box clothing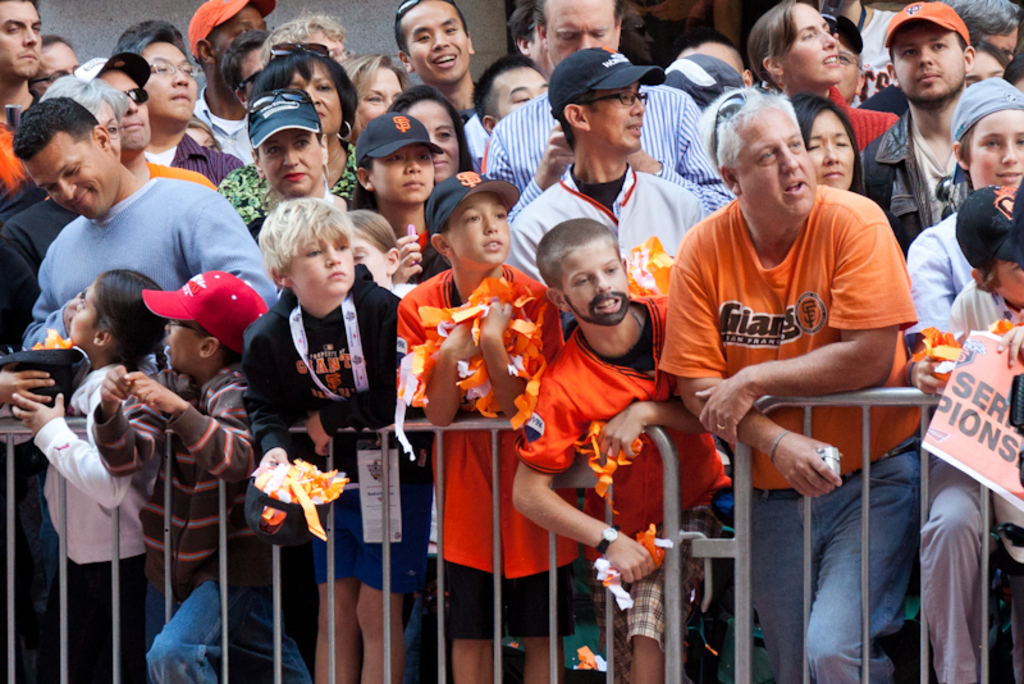
pyautogui.locateOnScreen(248, 275, 408, 616)
